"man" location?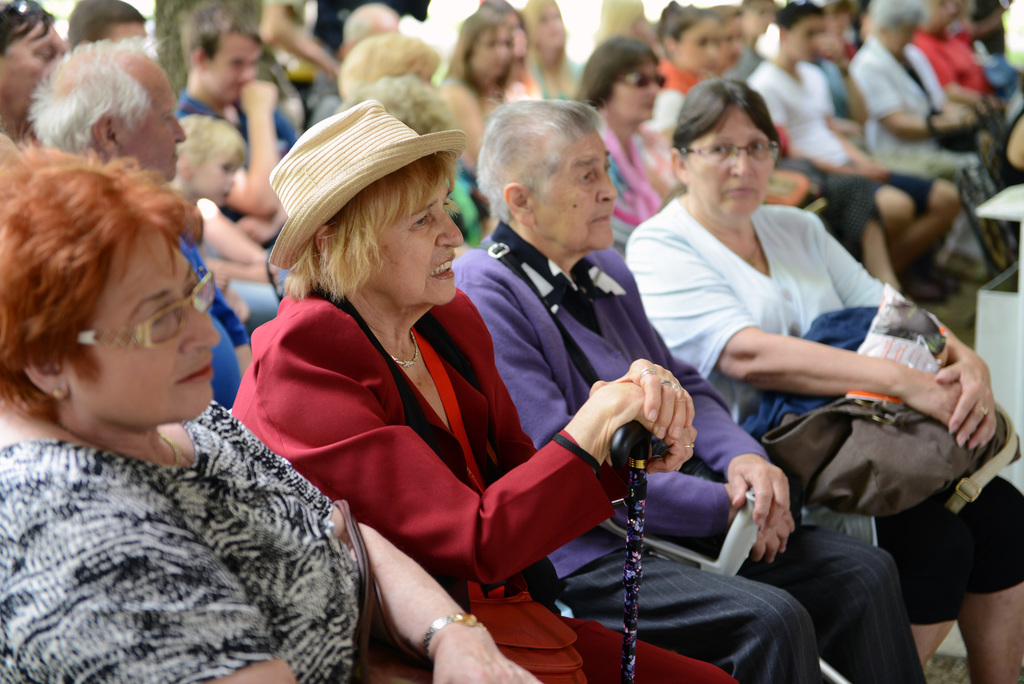
rect(19, 37, 252, 419)
